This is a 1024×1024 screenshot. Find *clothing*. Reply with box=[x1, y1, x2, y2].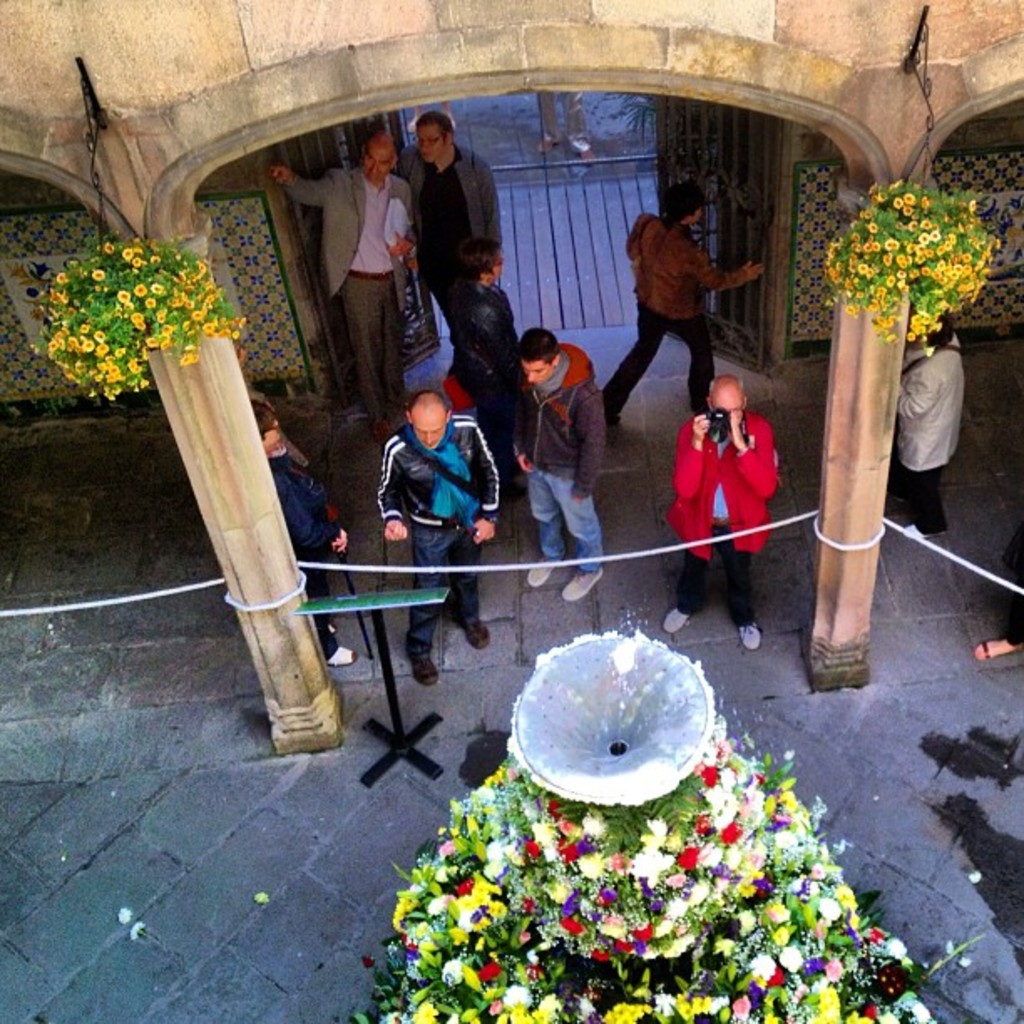
box=[609, 218, 731, 328].
